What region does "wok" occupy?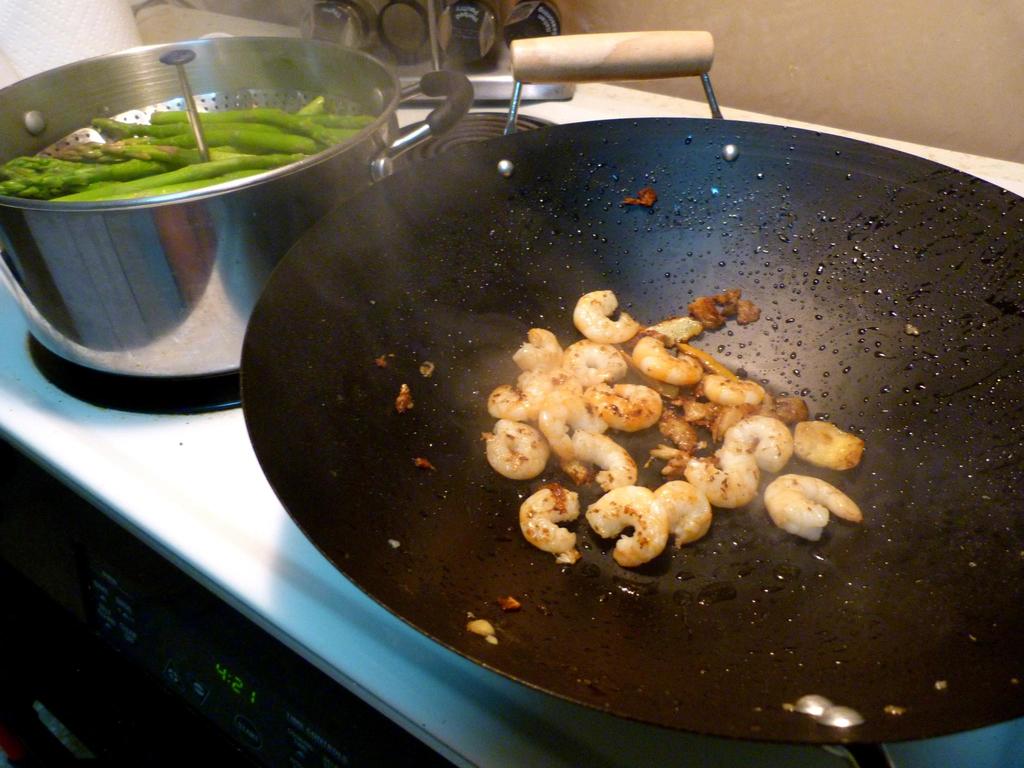
left=236, top=32, right=1023, bottom=729.
